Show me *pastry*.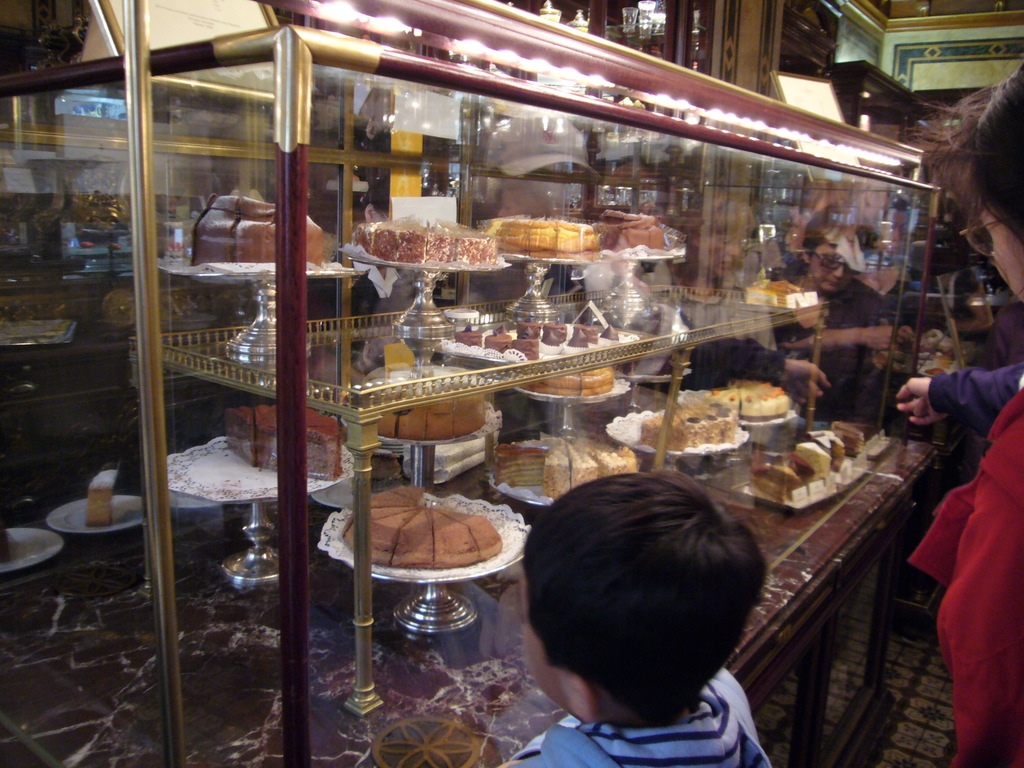
*pastry* is here: 486, 329, 509, 348.
